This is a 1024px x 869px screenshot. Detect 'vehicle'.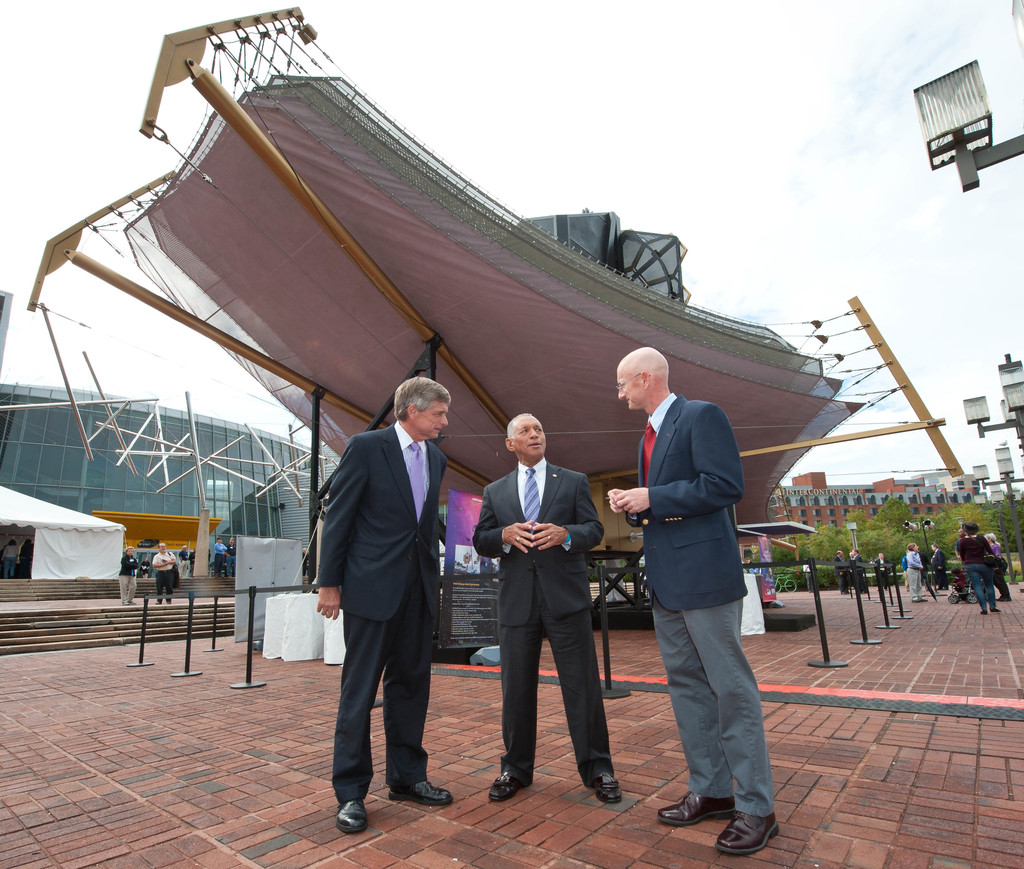
rect(769, 575, 796, 596).
